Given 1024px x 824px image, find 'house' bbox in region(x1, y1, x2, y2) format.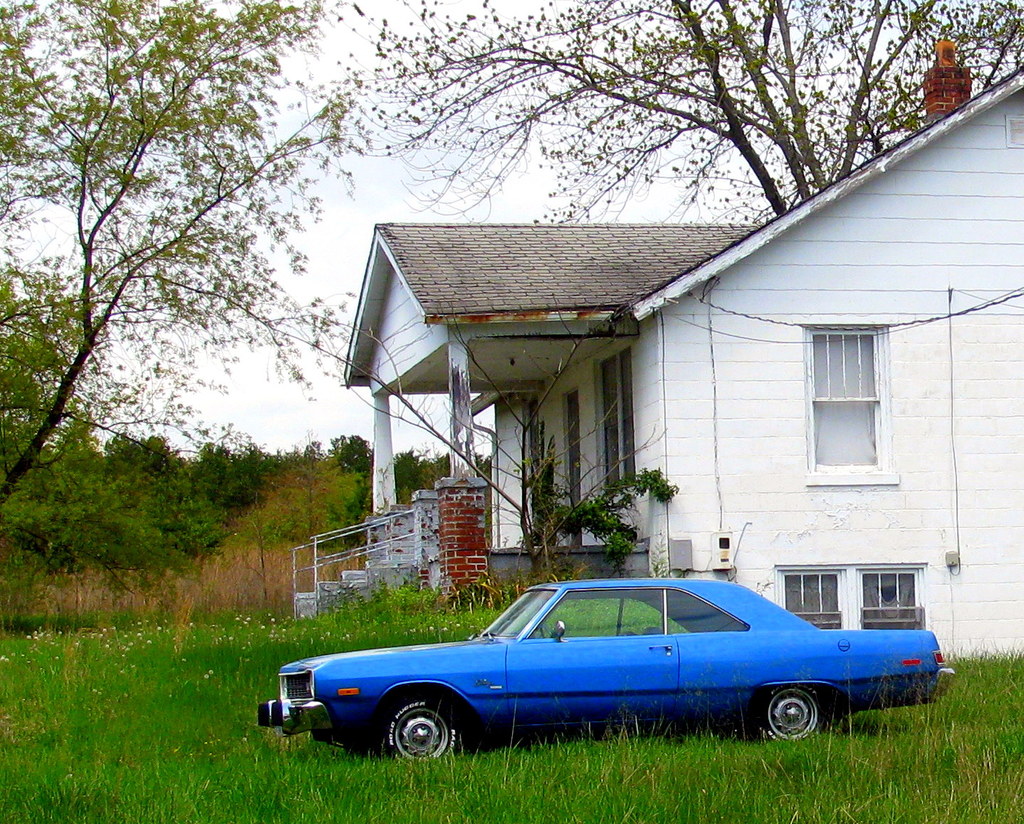
region(338, 217, 774, 570).
